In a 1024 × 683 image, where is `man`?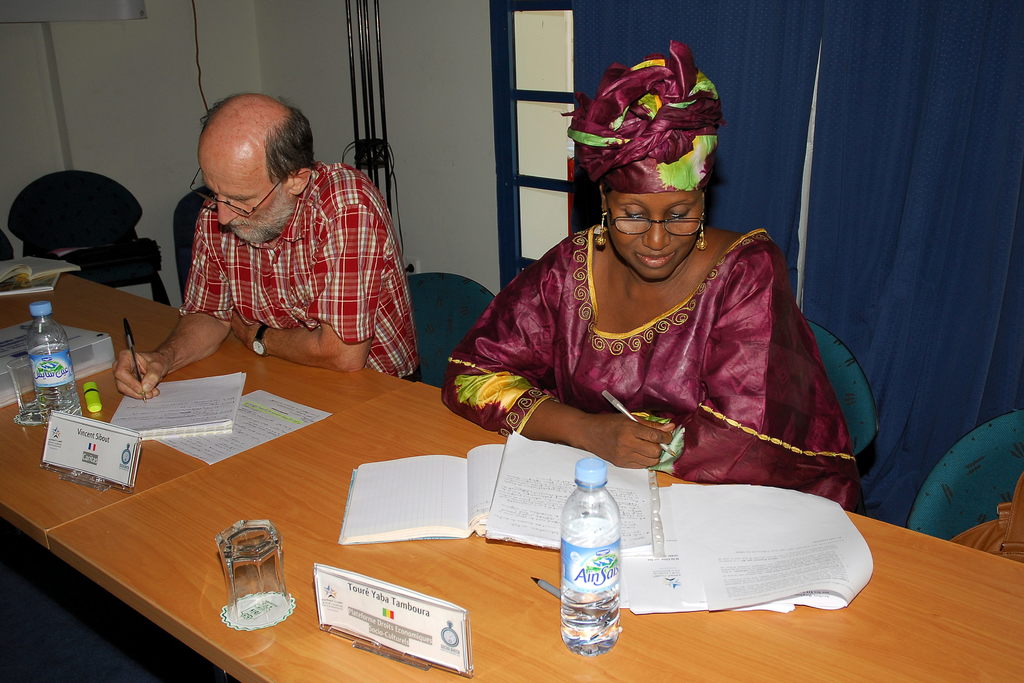
128/106/432/388.
